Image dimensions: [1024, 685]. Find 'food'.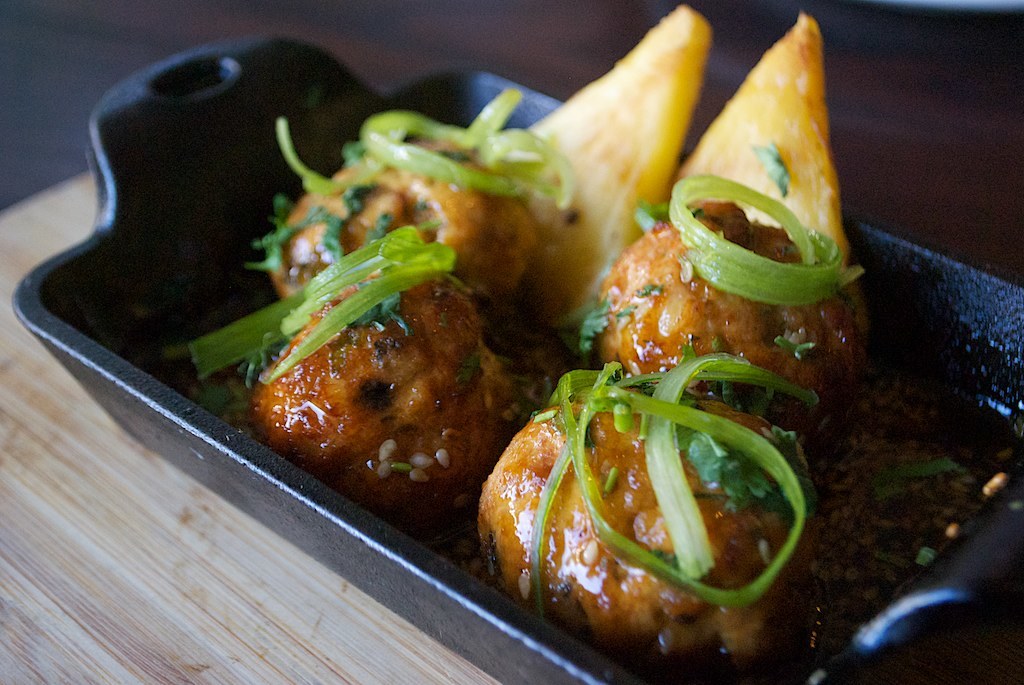
(left=182, top=225, right=554, bottom=524).
